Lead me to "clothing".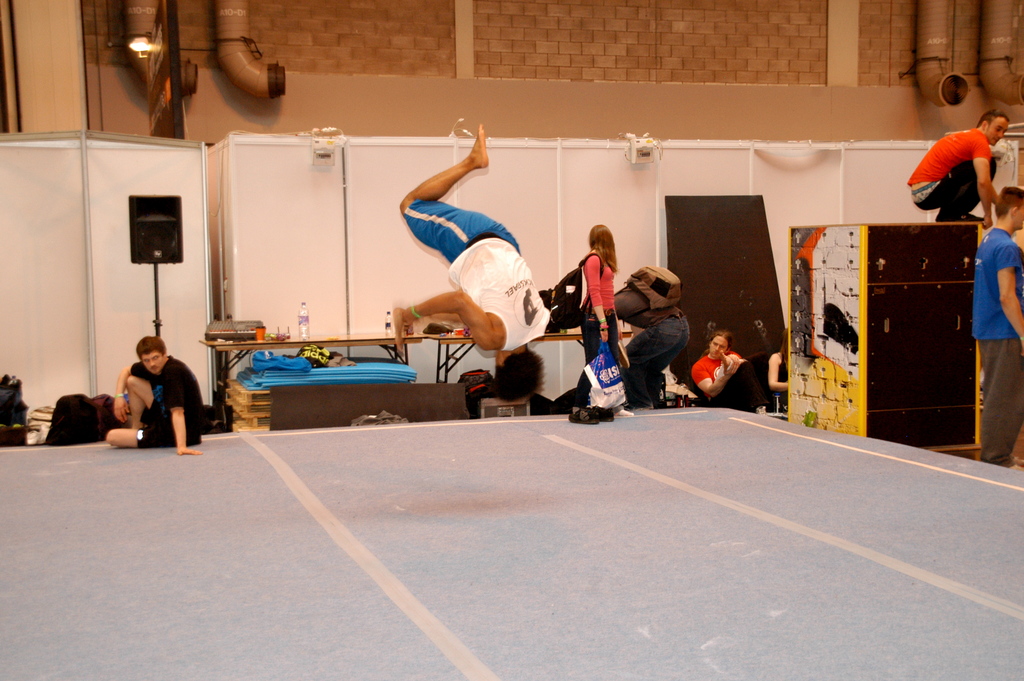
Lead to [970,224,1023,466].
